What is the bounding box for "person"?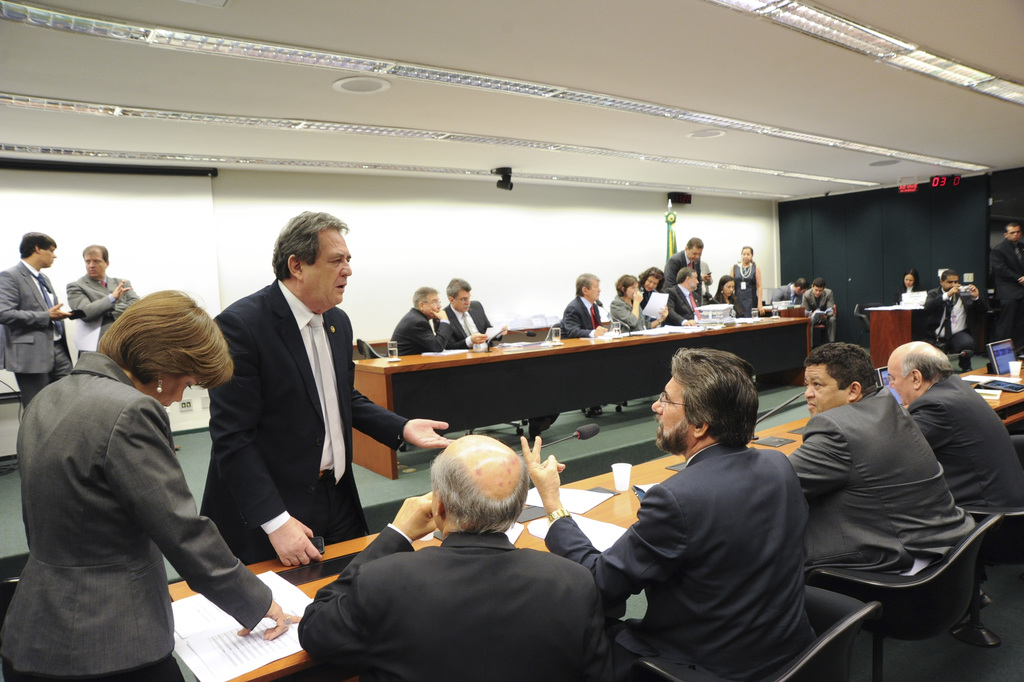
<box>557,270,610,337</box>.
